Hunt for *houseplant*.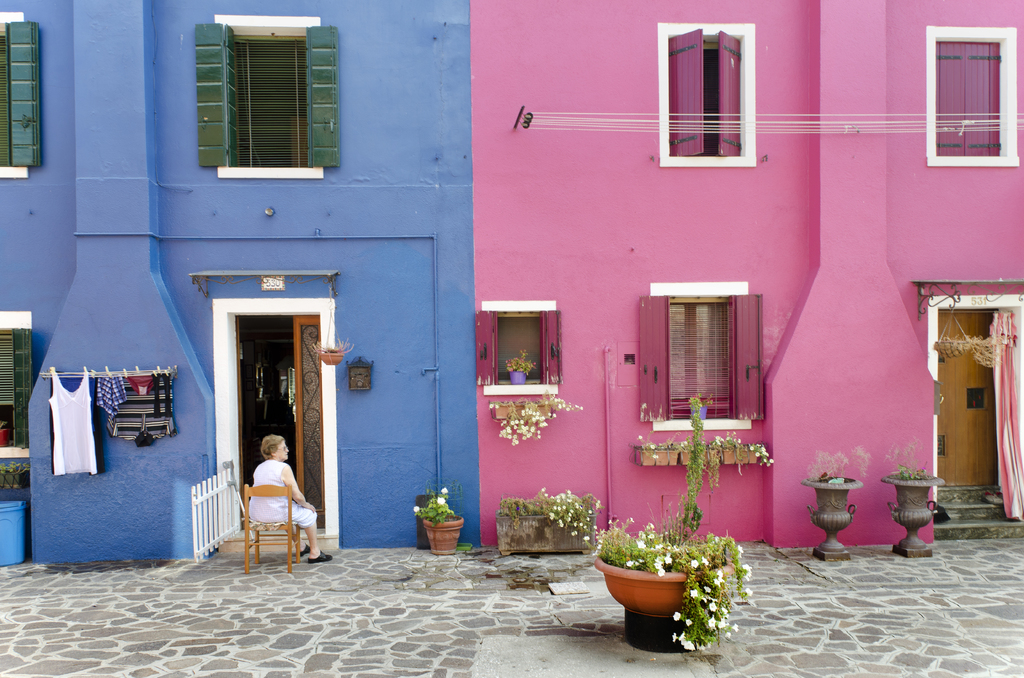
Hunted down at left=308, top=334, right=356, bottom=368.
